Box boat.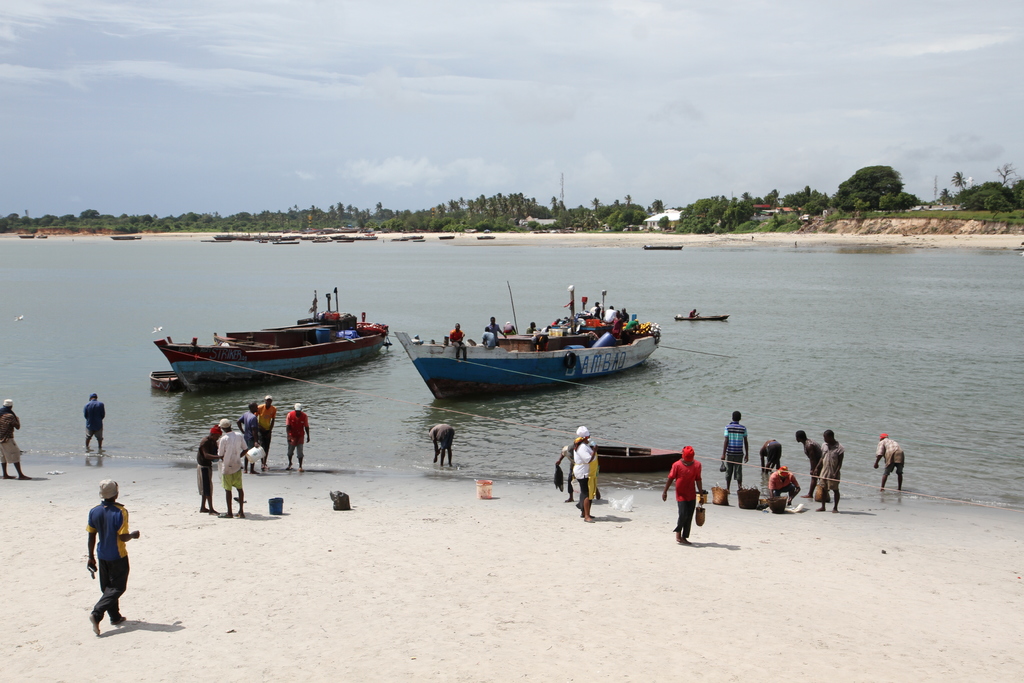
left=482, top=236, right=492, bottom=239.
